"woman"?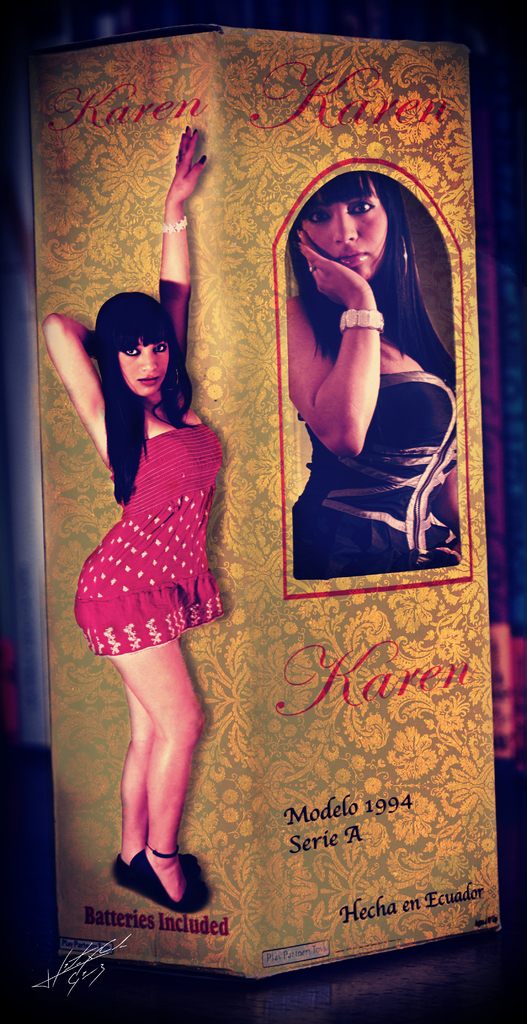
bbox(264, 133, 458, 591)
